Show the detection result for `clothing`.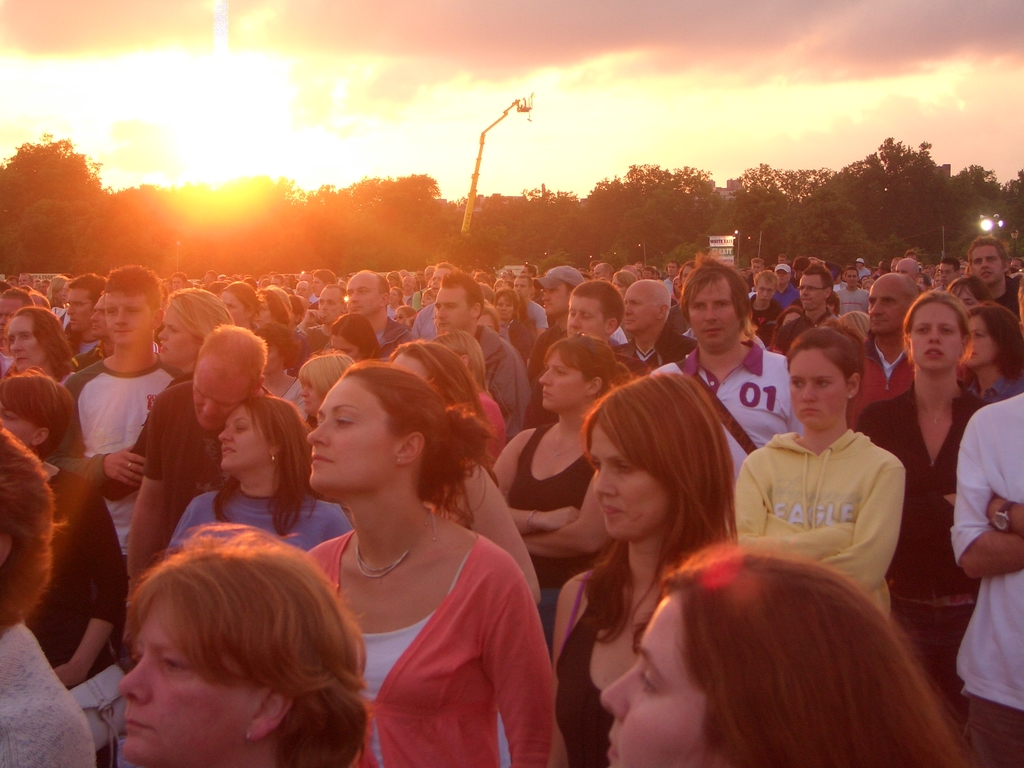
left=64, top=323, right=113, bottom=358.
